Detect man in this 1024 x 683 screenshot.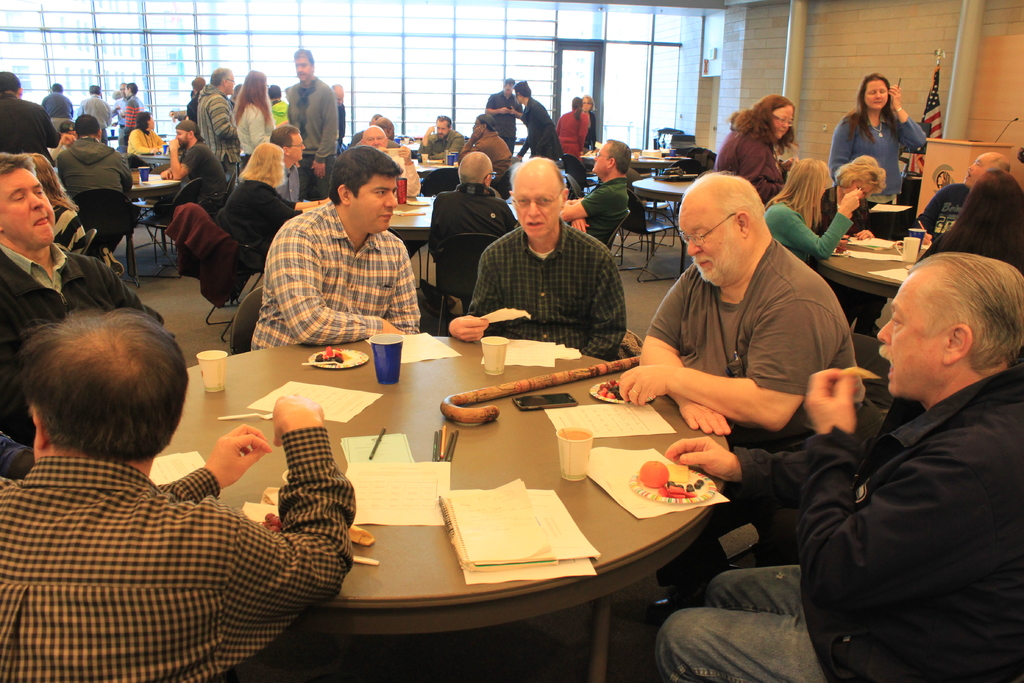
Detection: [x1=420, y1=112, x2=459, y2=158].
